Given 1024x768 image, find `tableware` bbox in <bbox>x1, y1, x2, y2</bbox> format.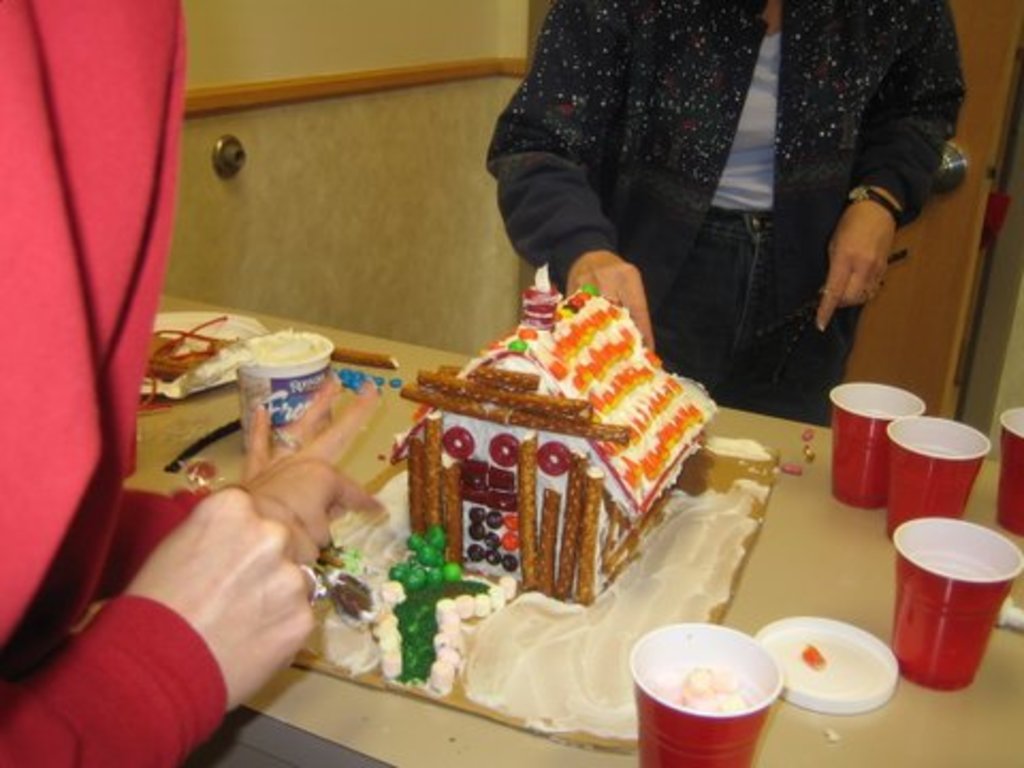
<bbox>774, 621, 900, 727</bbox>.
